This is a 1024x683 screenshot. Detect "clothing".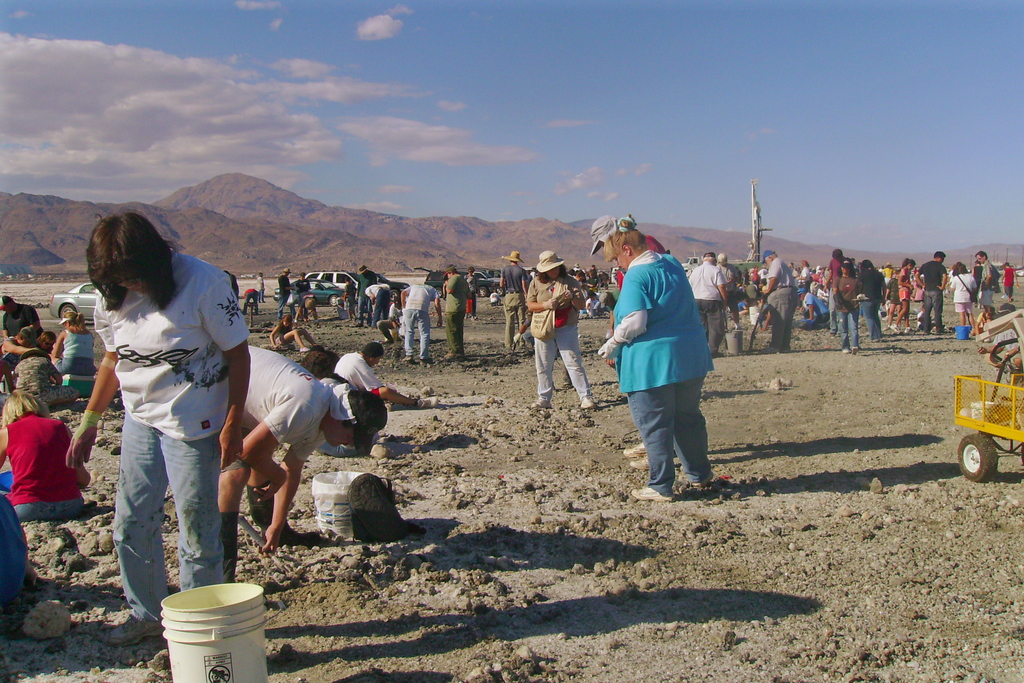
[4,411,92,525].
